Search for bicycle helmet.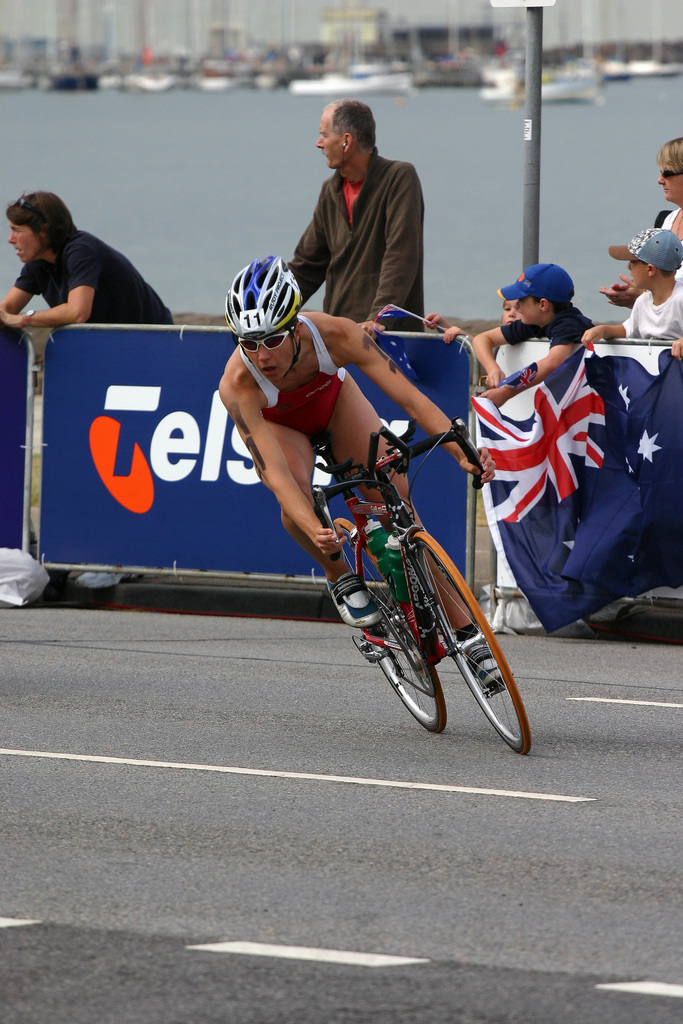
Found at 223,250,309,342.
